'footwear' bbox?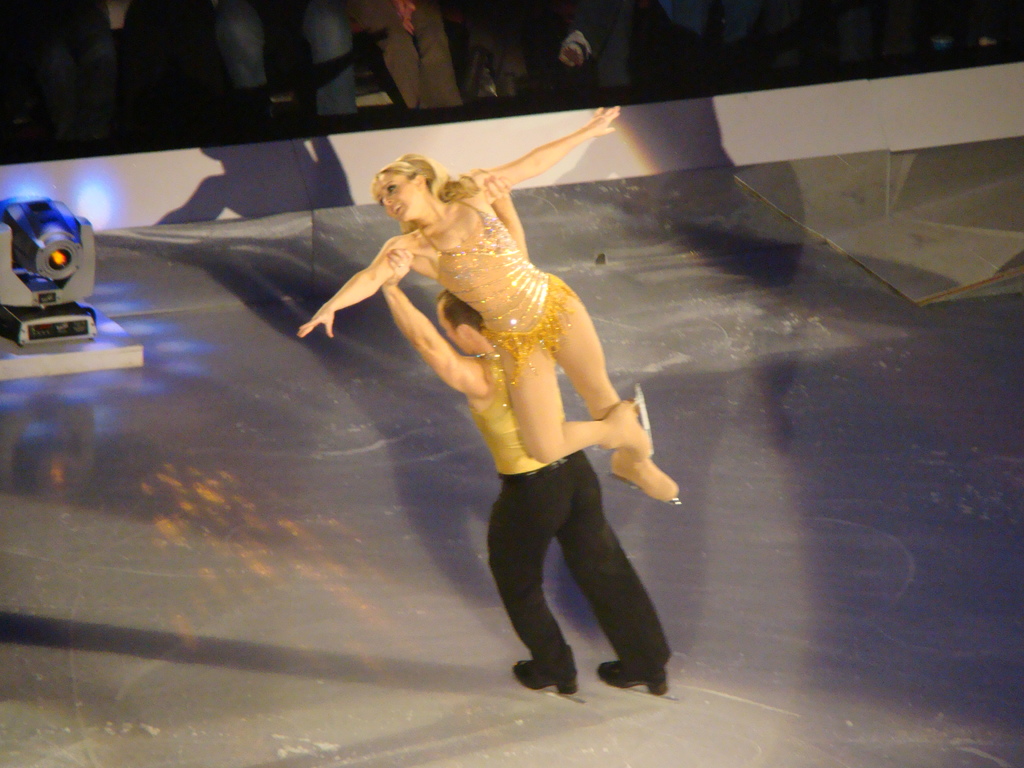
BBox(600, 396, 645, 460)
